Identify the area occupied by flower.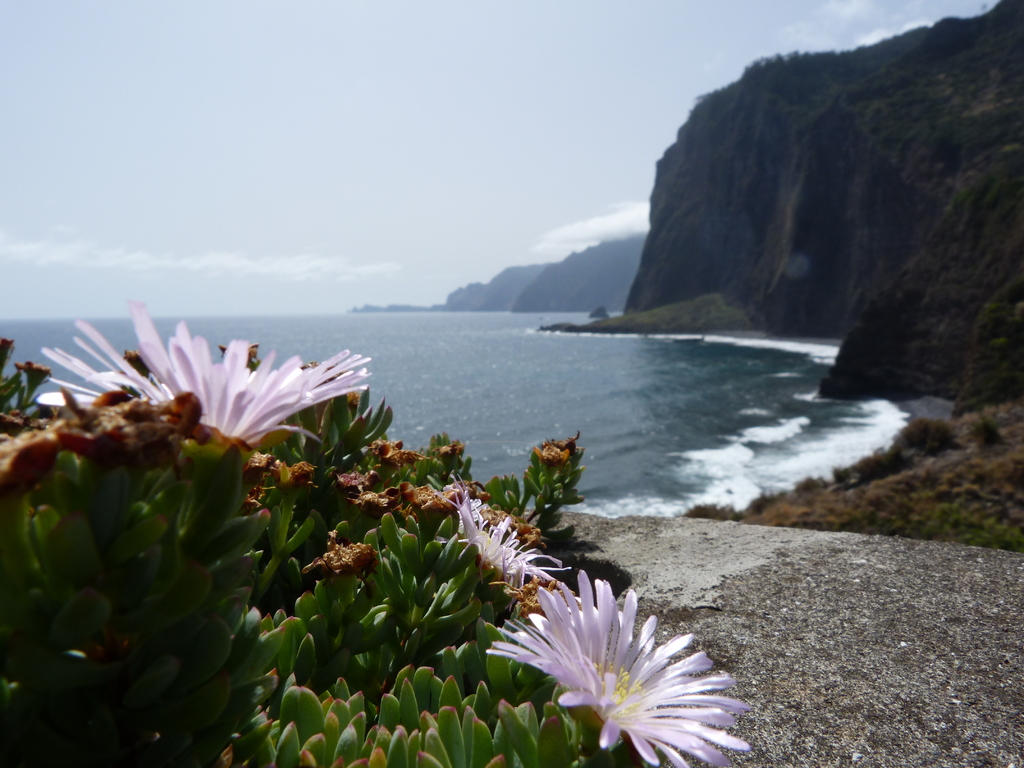
Area: x1=481, y1=572, x2=750, y2=767.
